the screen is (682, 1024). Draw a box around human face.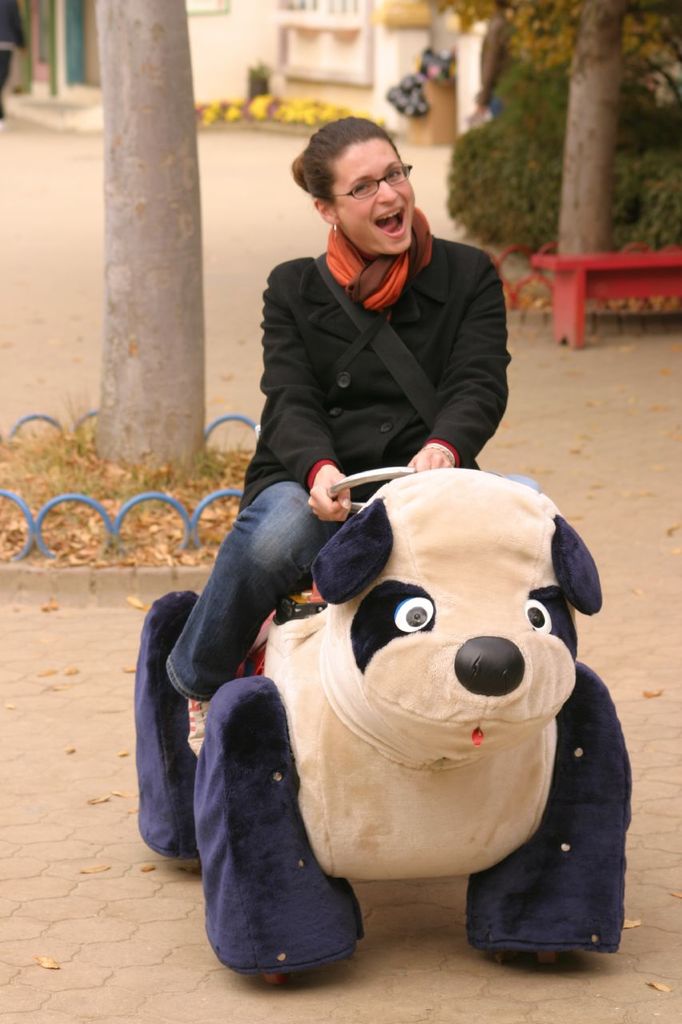
pyautogui.locateOnScreen(334, 138, 415, 254).
